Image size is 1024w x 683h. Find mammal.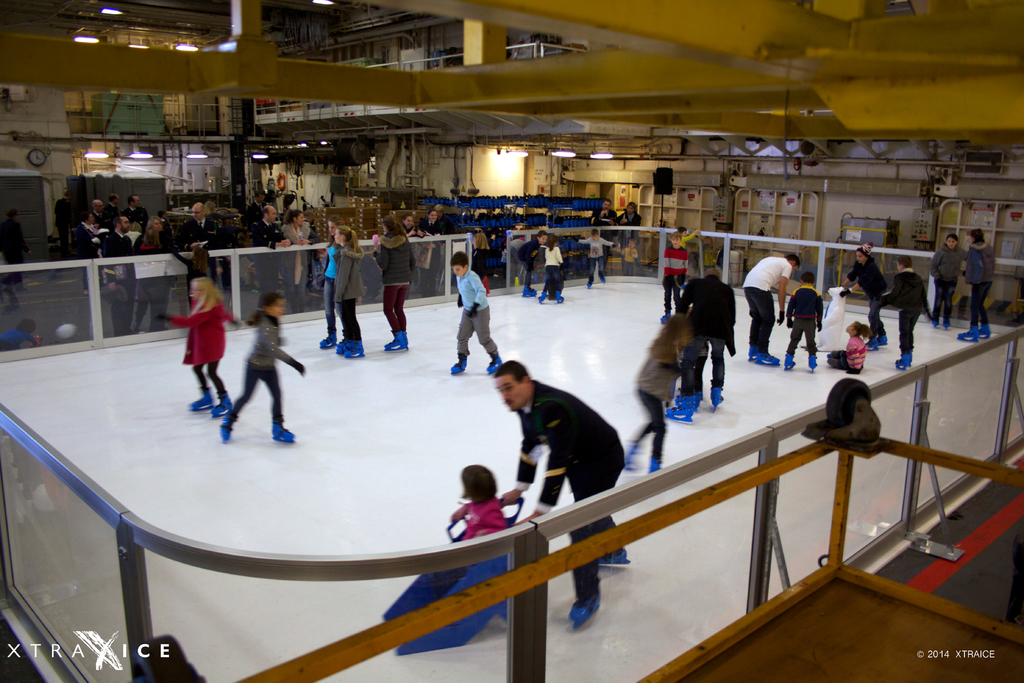
rect(656, 233, 685, 320).
